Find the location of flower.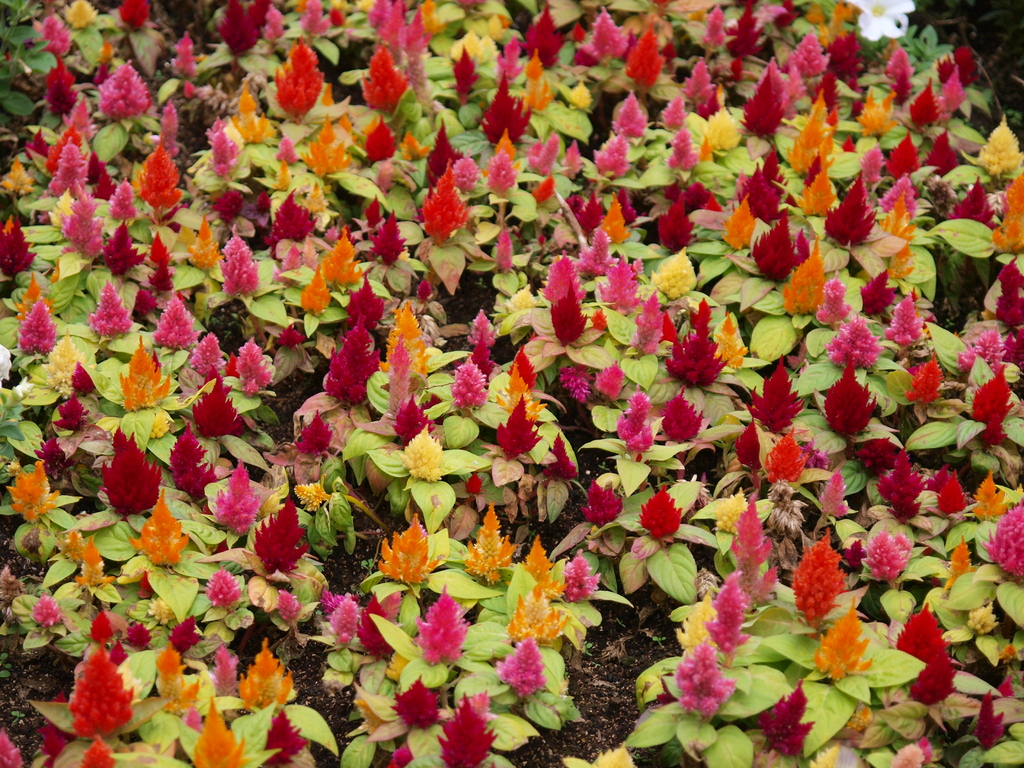
Location: locate(329, 588, 359, 643).
